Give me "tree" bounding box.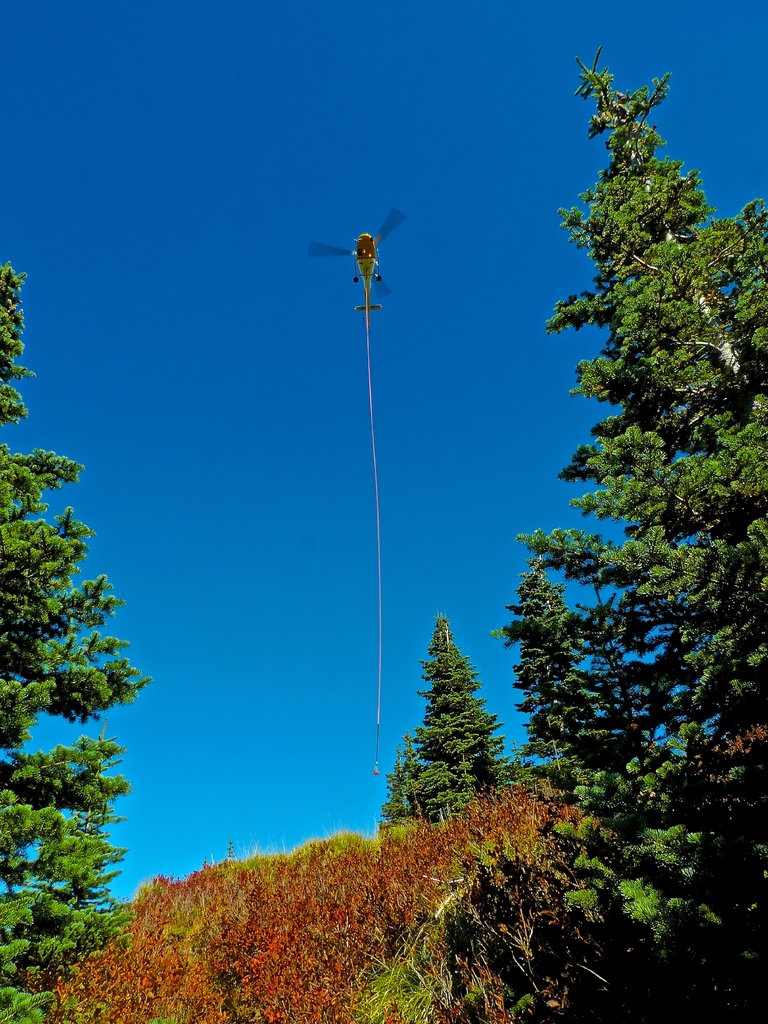
bbox=[489, 570, 615, 813].
